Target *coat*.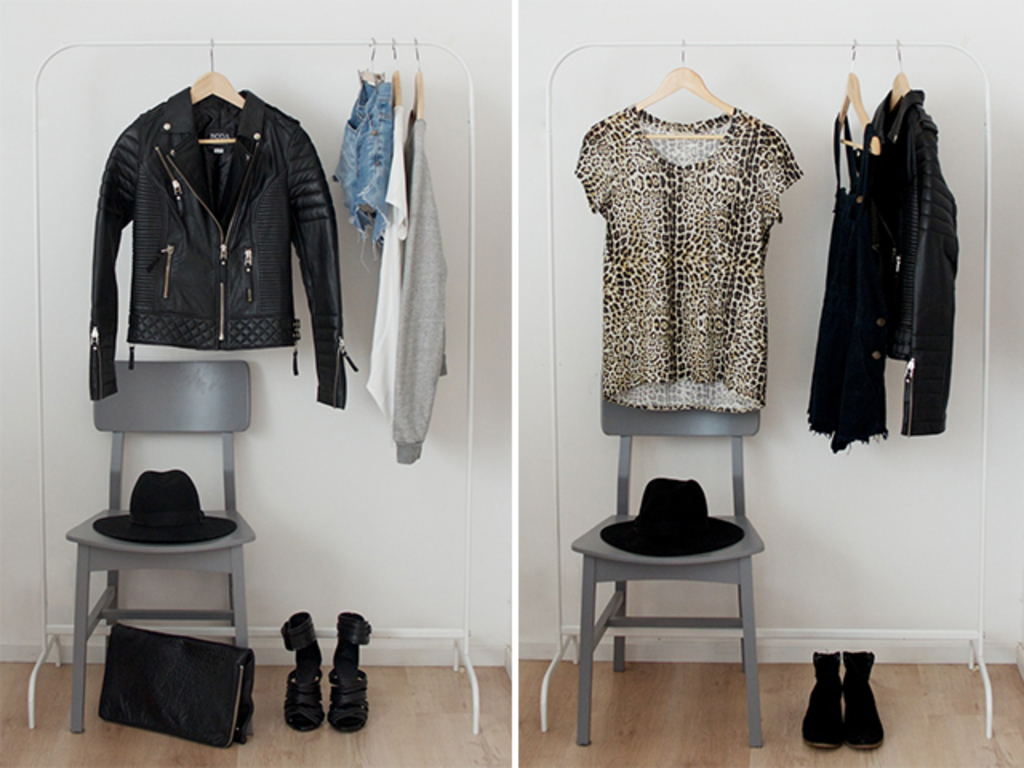
Target region: 80, 82, 358, 410.
